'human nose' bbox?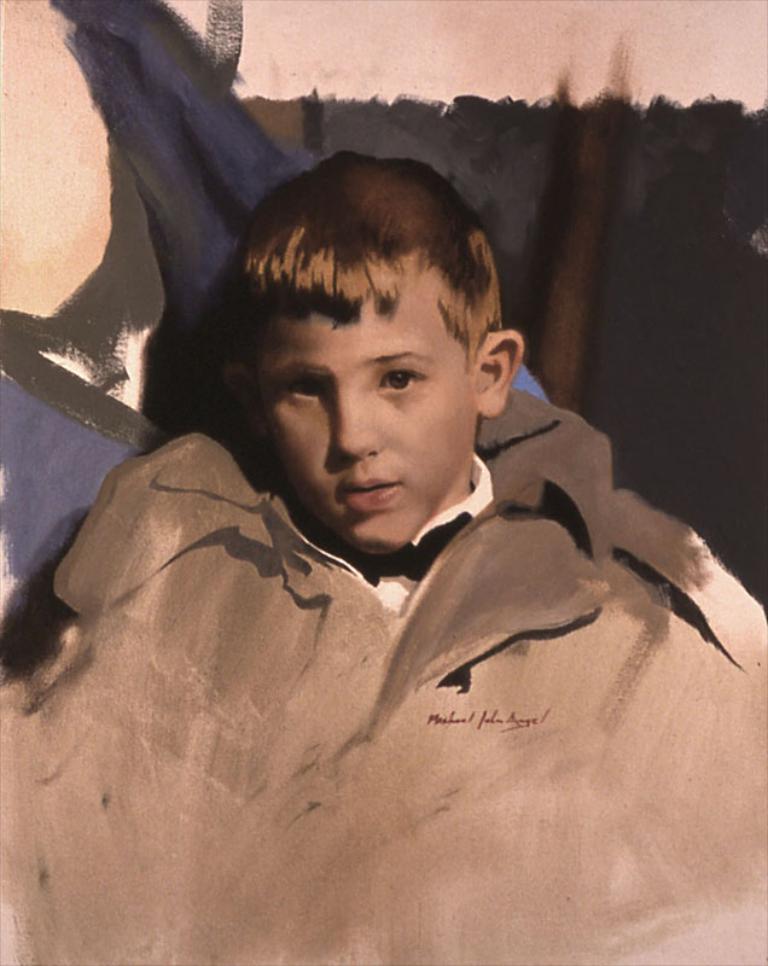
[336, 379, 385, 462]
